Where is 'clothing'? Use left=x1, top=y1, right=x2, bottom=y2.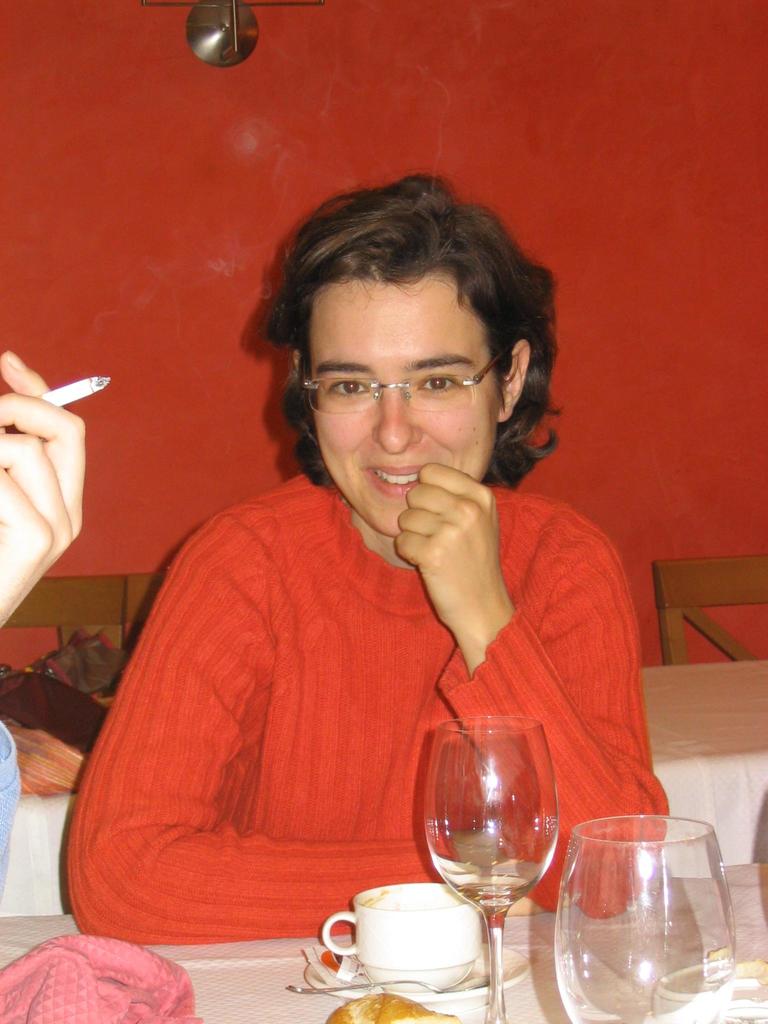
left=72, top=416, right=585, bottom=966.
